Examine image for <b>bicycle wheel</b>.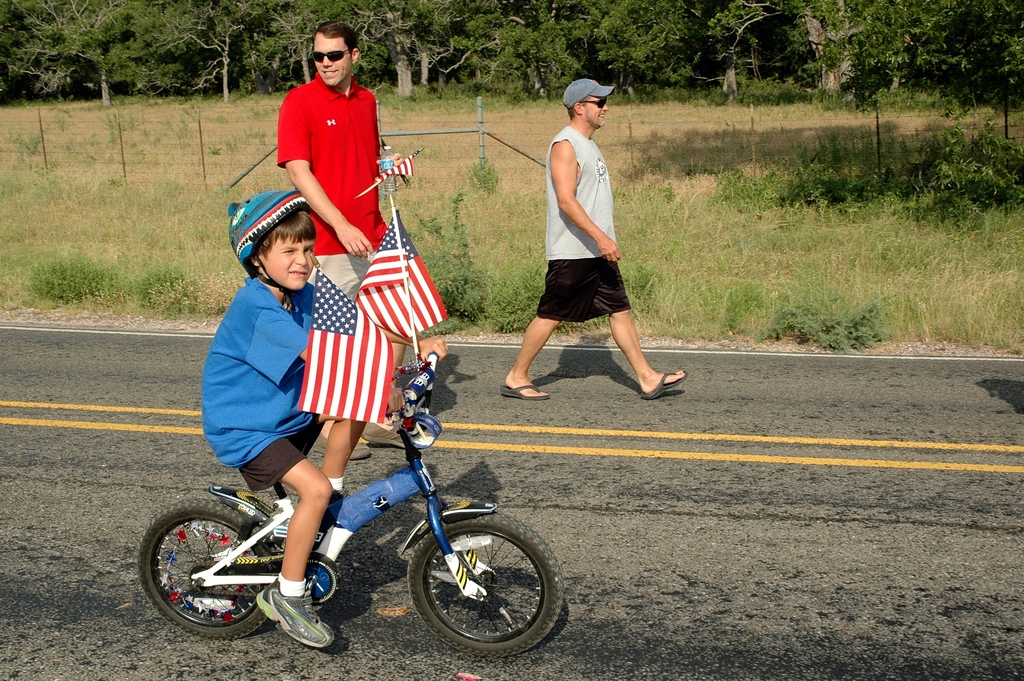
Examination result: (394,520,559,667).
